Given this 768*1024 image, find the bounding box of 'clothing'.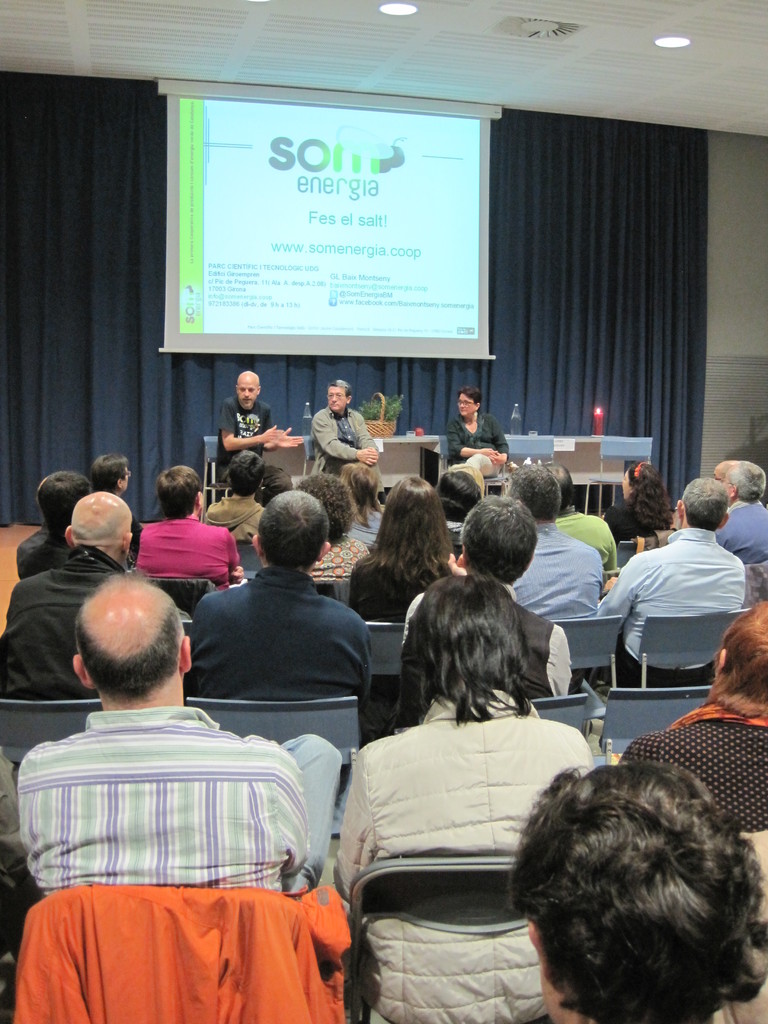
(left=403, top=574, right=570, bottom=733).
